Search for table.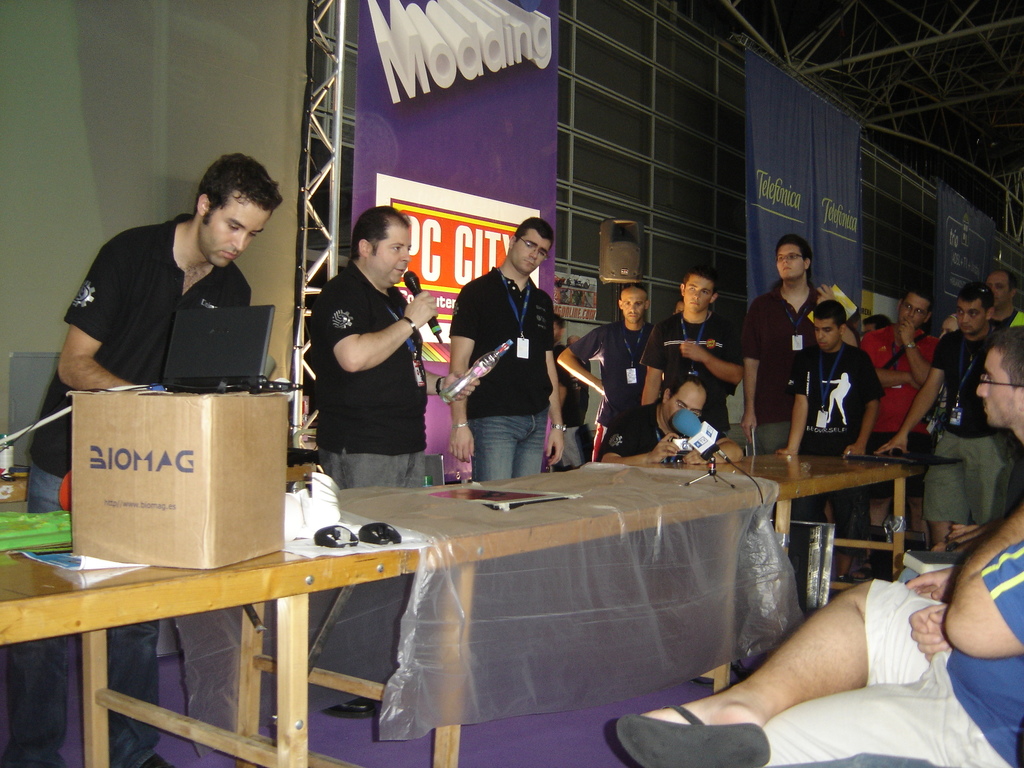
Found at crop(326, 433, 792, 767).
